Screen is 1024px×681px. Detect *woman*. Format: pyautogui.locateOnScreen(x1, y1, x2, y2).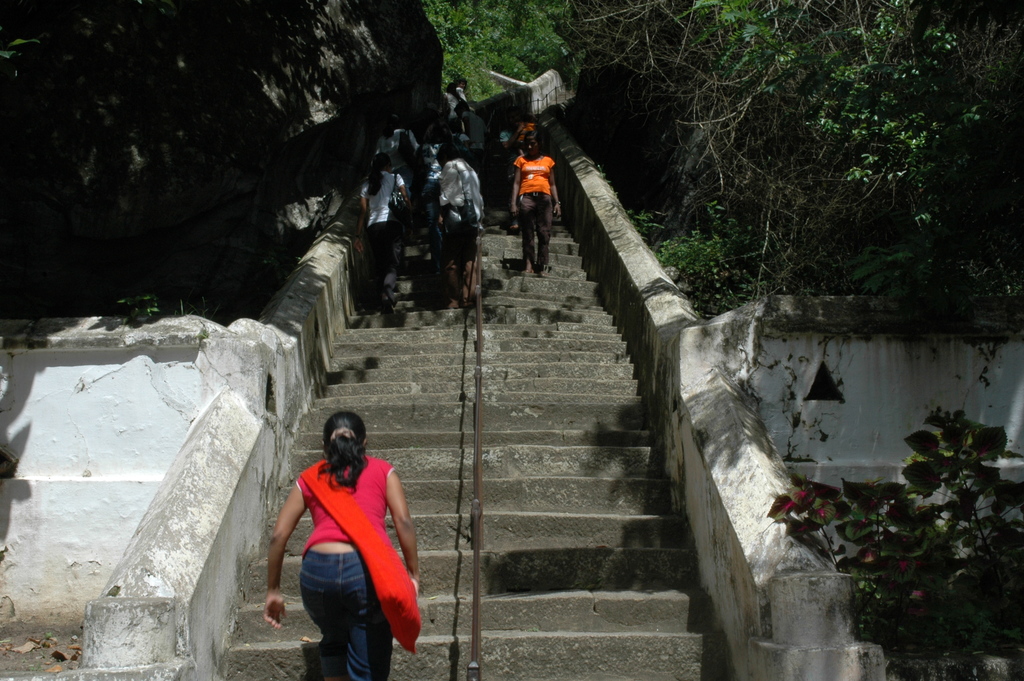
pyautogui.locateOnScreen(435, 140, 485, 309).
